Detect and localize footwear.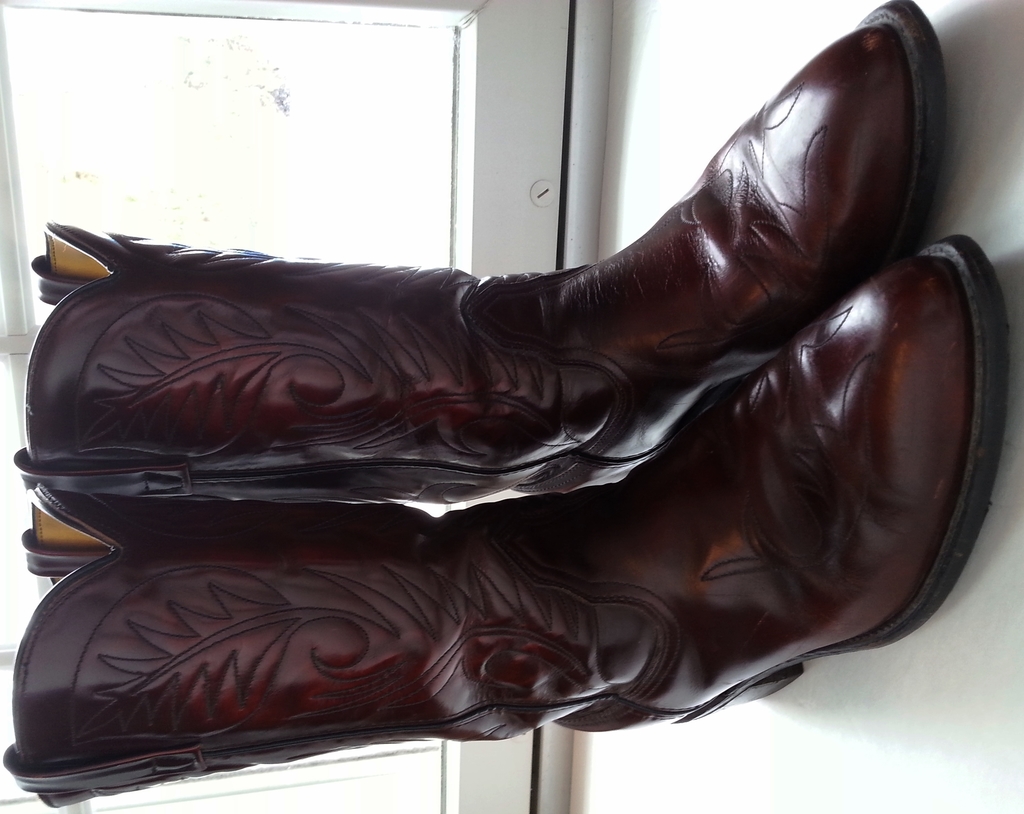
Localized at <box>1,231,1010,813</box>.
